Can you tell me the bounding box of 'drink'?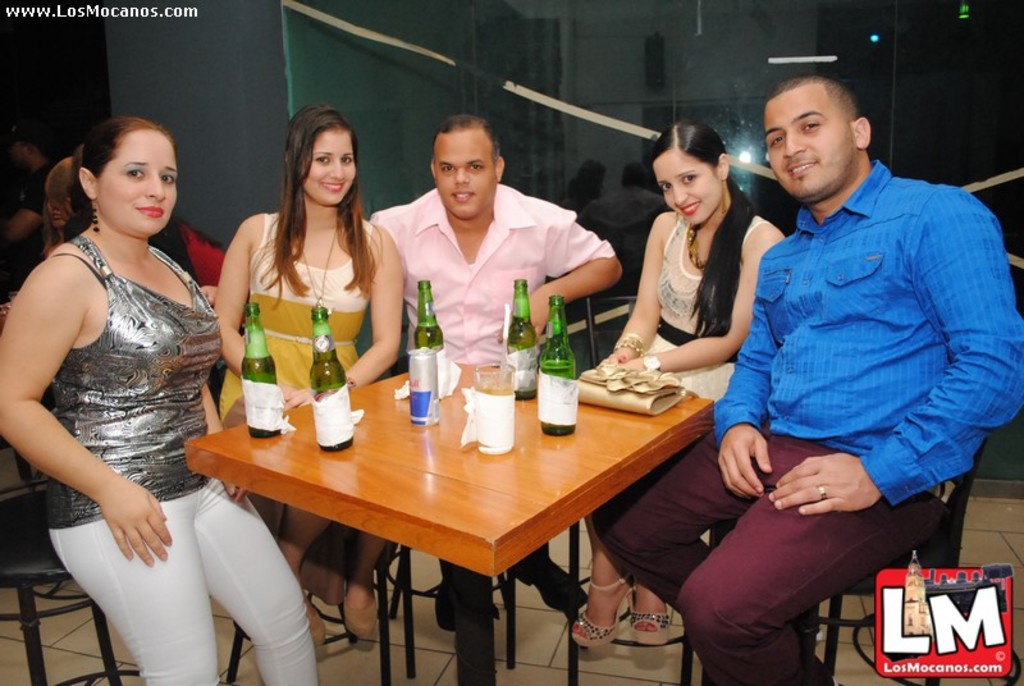
x1=307 y1=306 x2=351 y2=451.
